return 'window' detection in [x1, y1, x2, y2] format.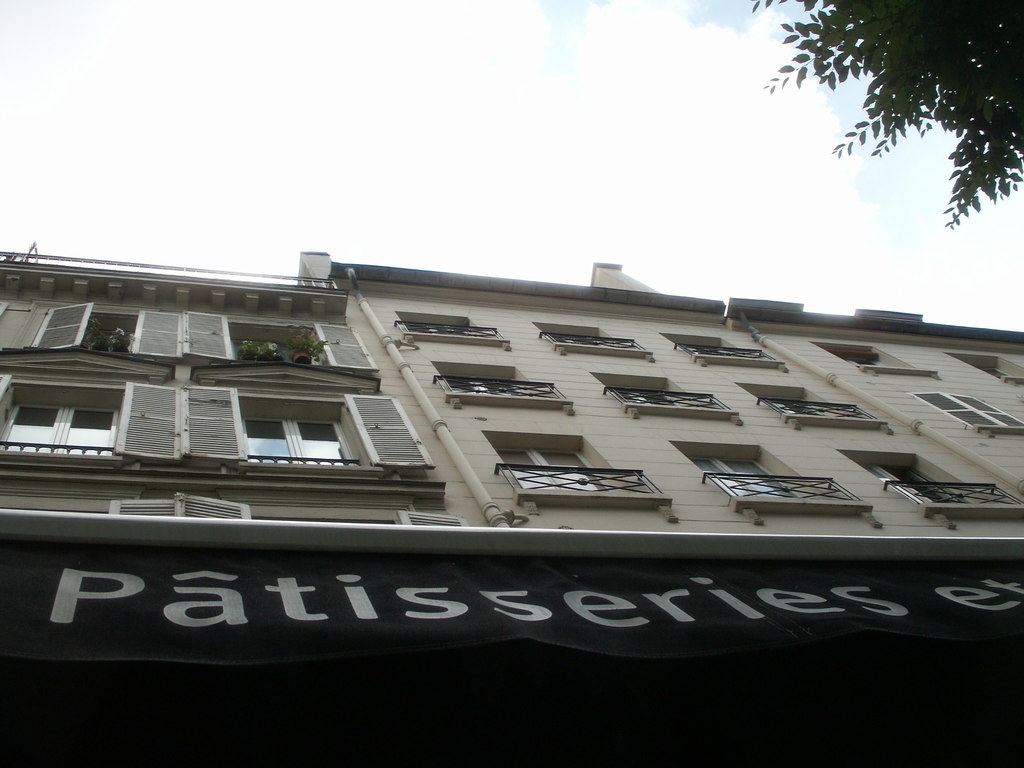
[869, 463, 964, 504].
